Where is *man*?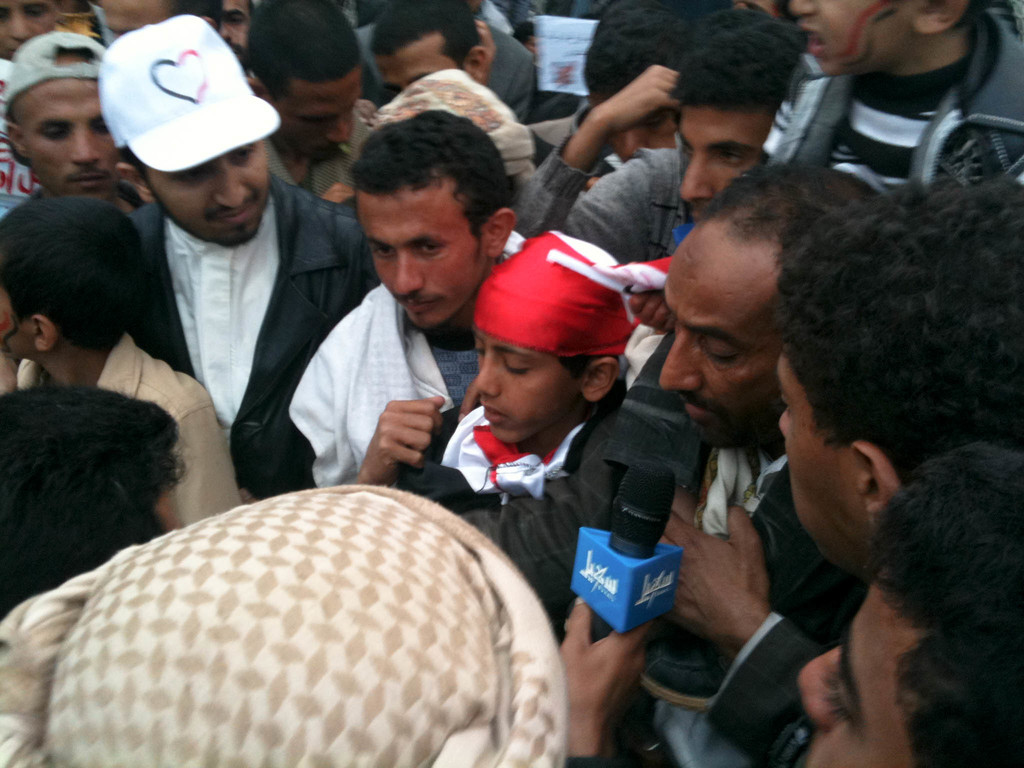
bbox=(276, 109, 575, 484).
